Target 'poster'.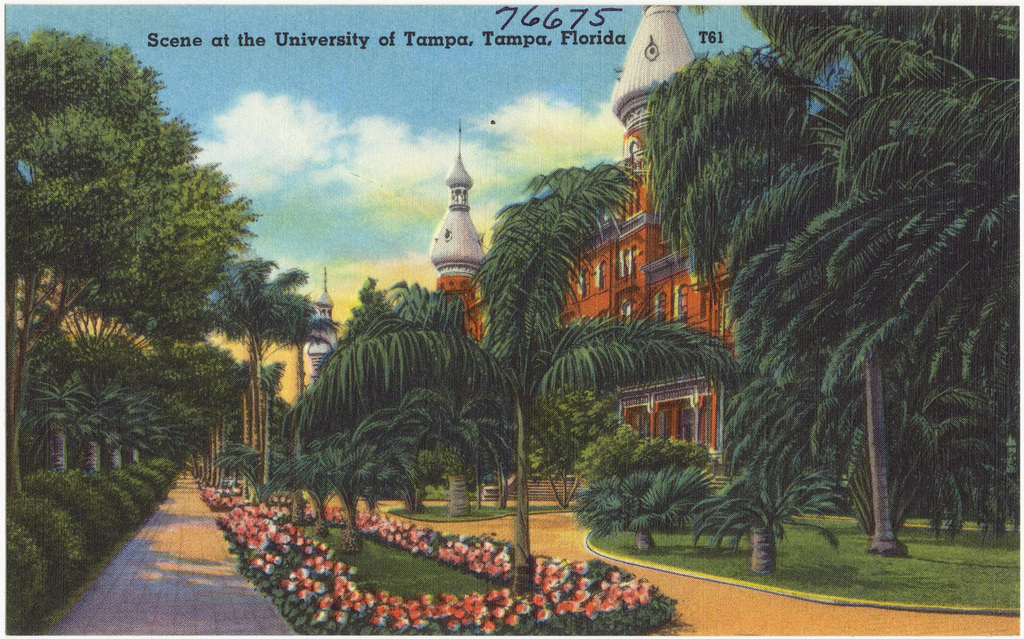
Target region: 4,5,1021,635.
